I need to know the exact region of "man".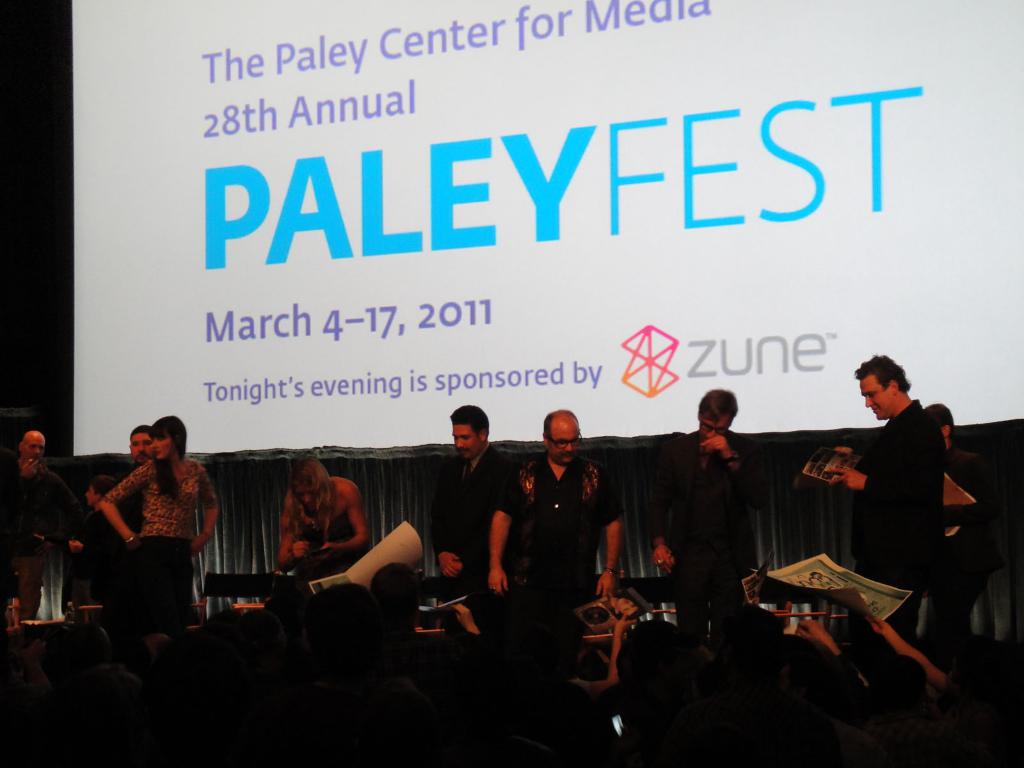
Region: [left=270, top=461, right=375, bottom=580].
